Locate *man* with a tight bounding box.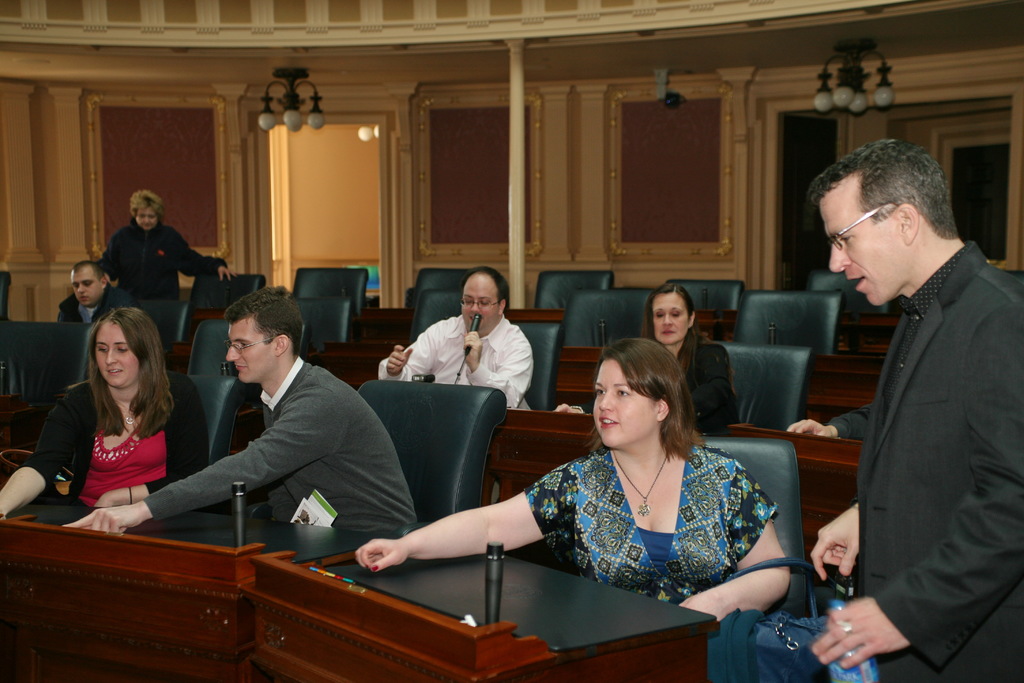
67,283,414,534.
